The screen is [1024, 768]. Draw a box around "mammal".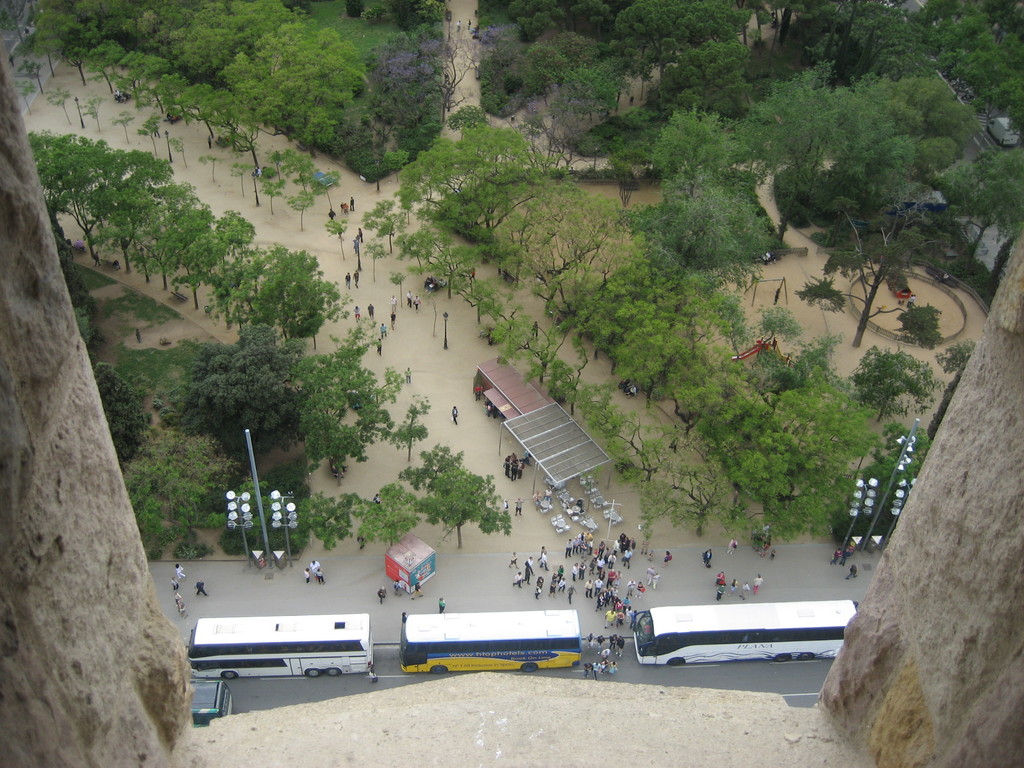
[x1=365, y1=305, x2=372, y2=321].
